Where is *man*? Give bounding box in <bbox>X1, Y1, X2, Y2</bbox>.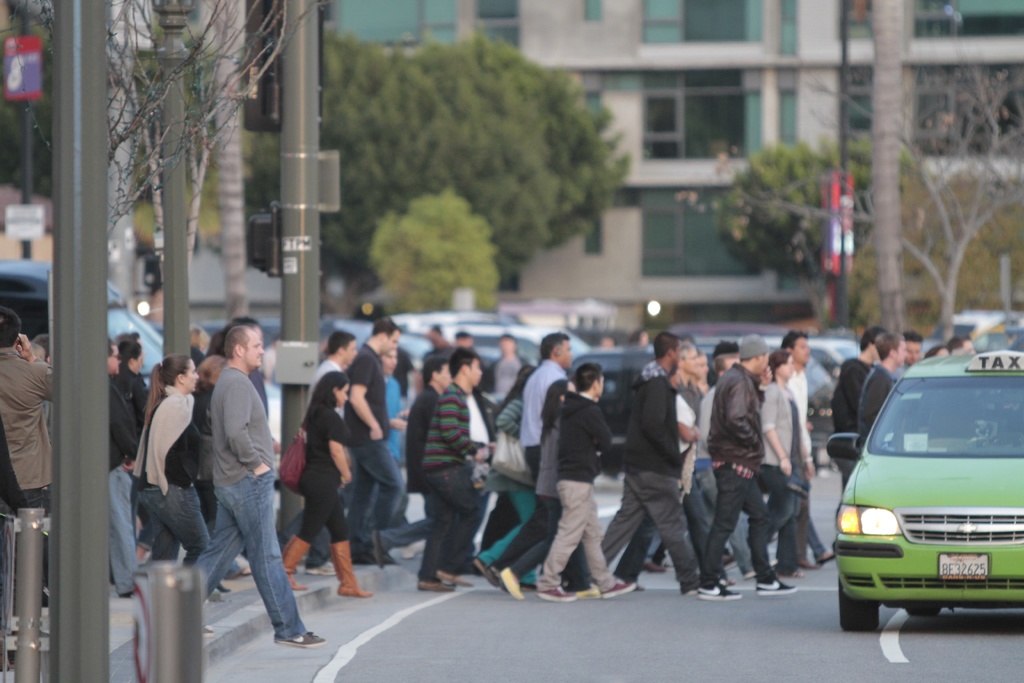
<bbox>416, 345, 490, 591</bbox>.
